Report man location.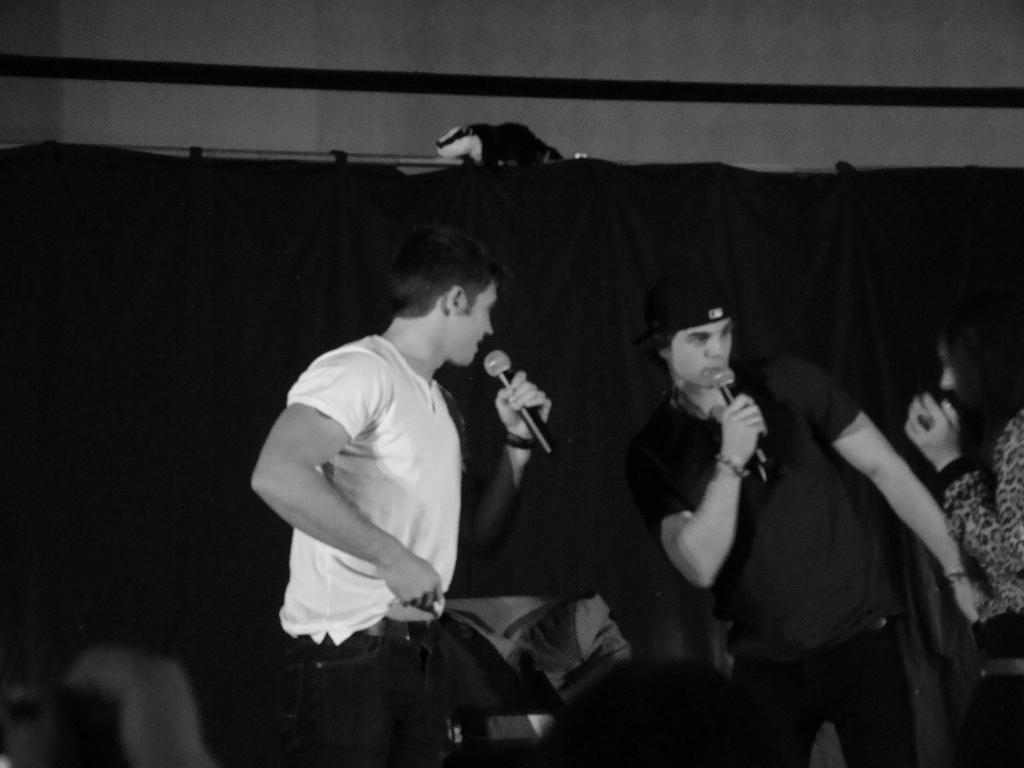
Report: locate(625, 272, 990, 767).
